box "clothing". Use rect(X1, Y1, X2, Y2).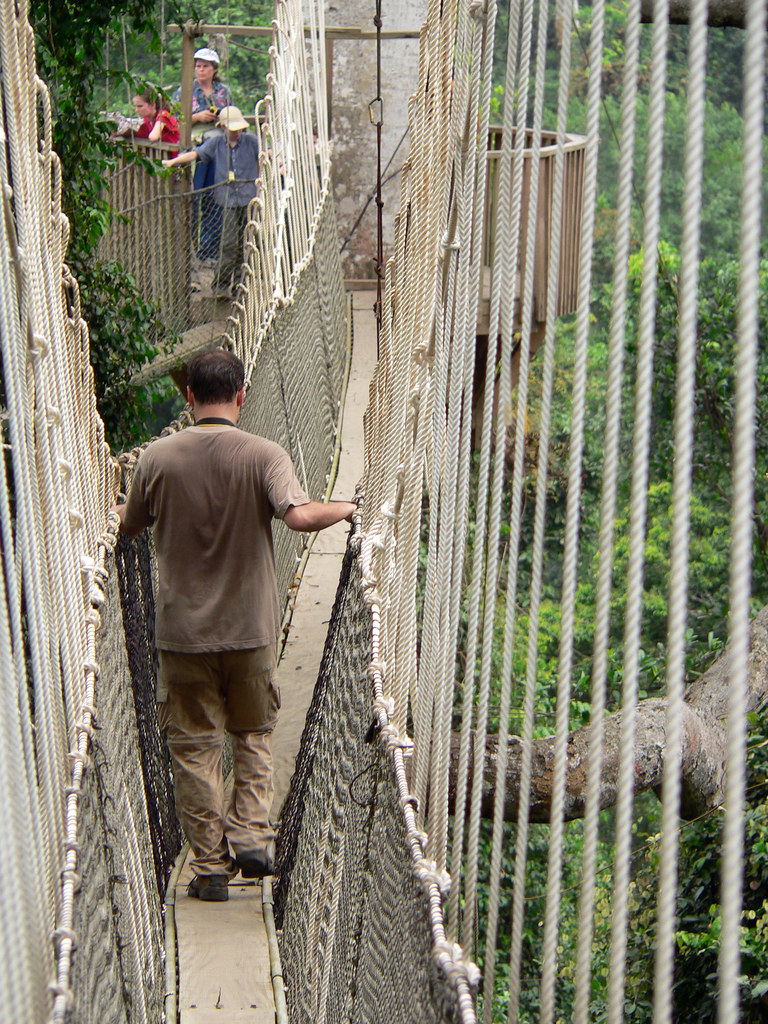
rect(182, 84, 240, 252).
